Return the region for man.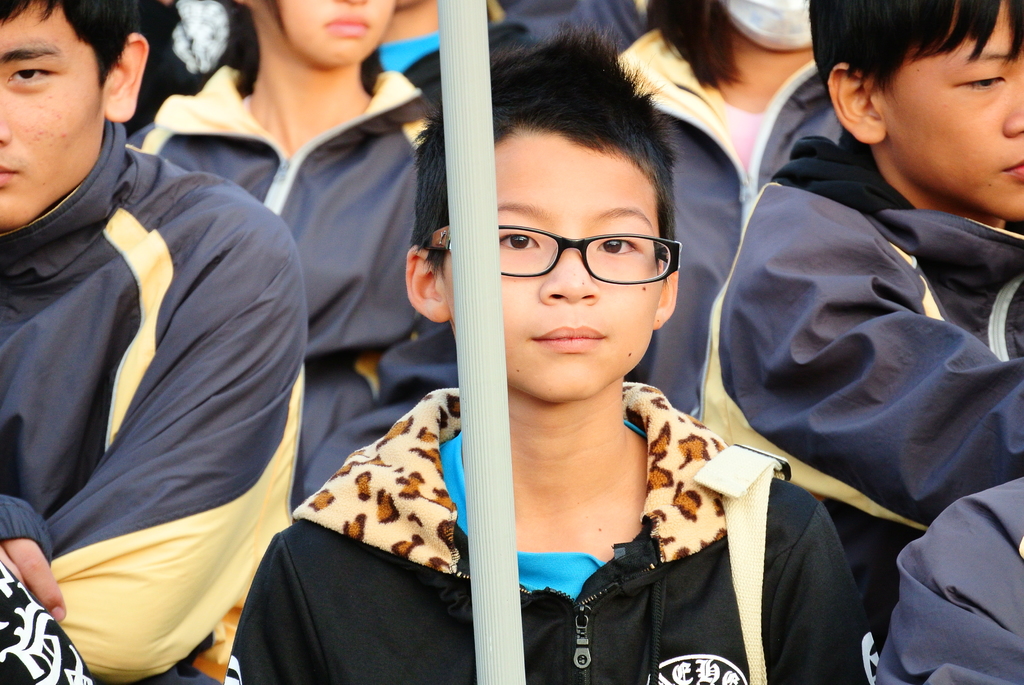
[23,0,381,684].
